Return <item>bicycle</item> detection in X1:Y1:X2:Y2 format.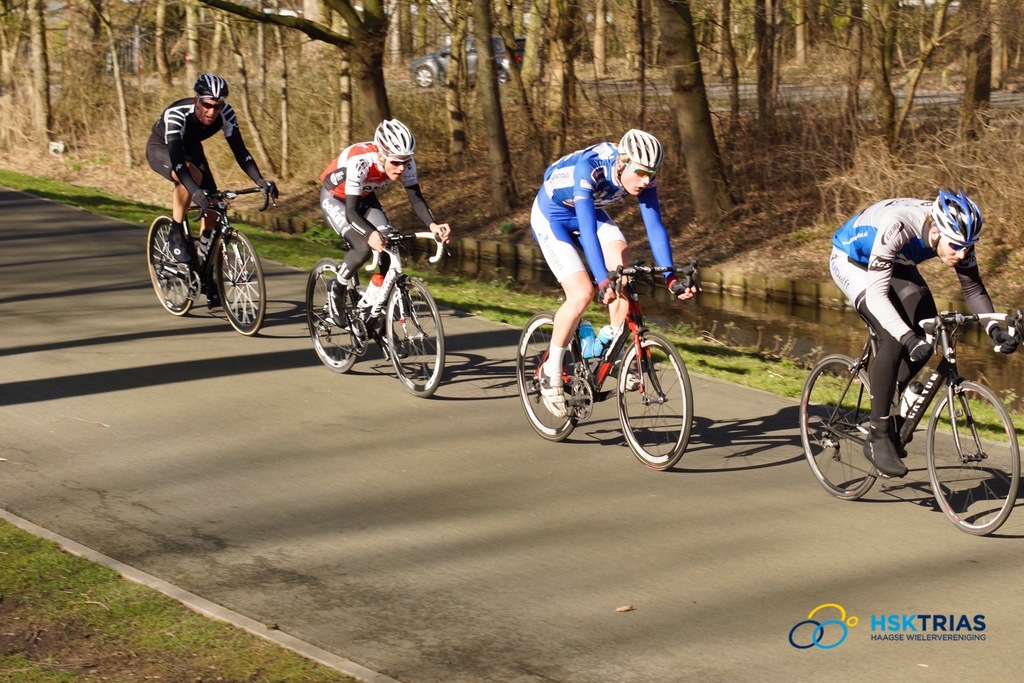
144:173:278:335.
